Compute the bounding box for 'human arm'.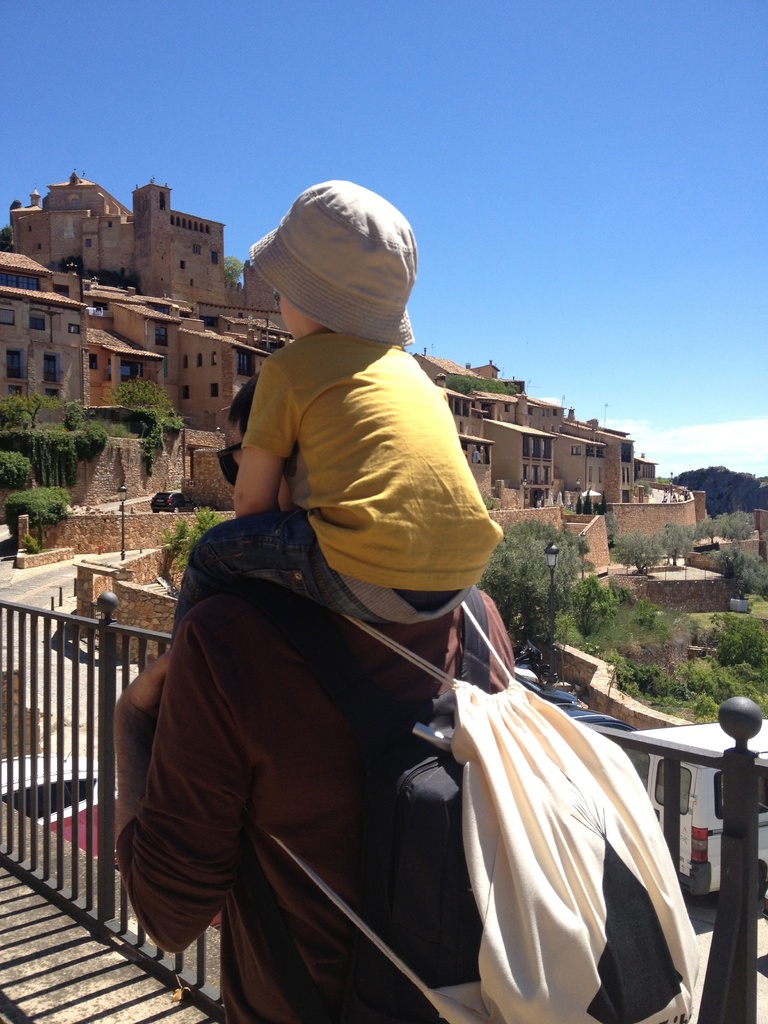
locate(108, 647, 173, 849).
